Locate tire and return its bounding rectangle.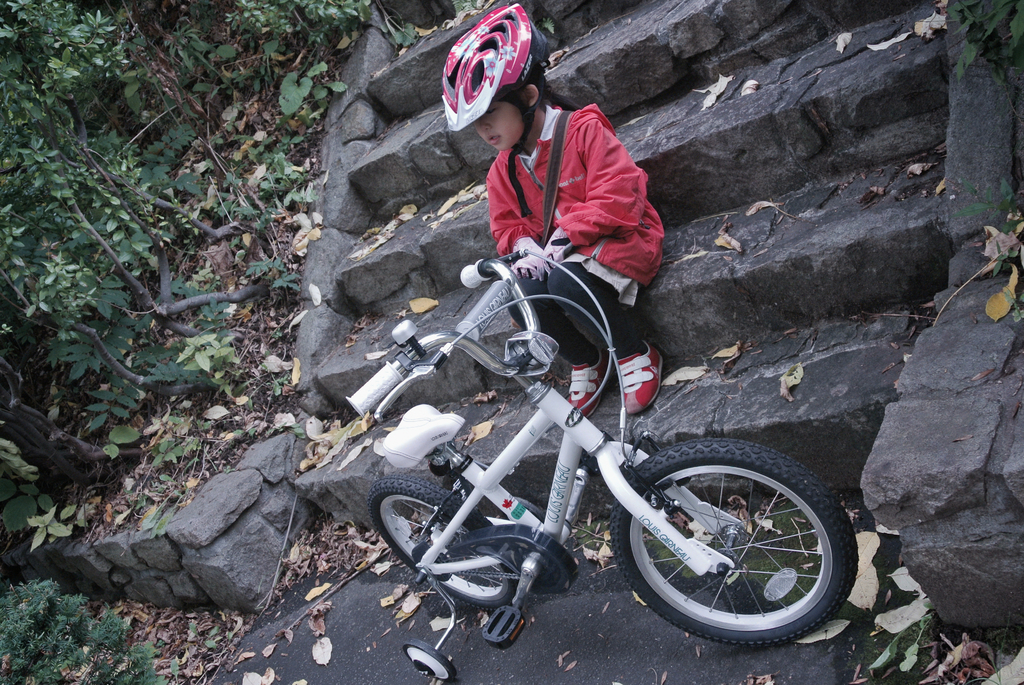
detection(610, 436, 856, 646).
